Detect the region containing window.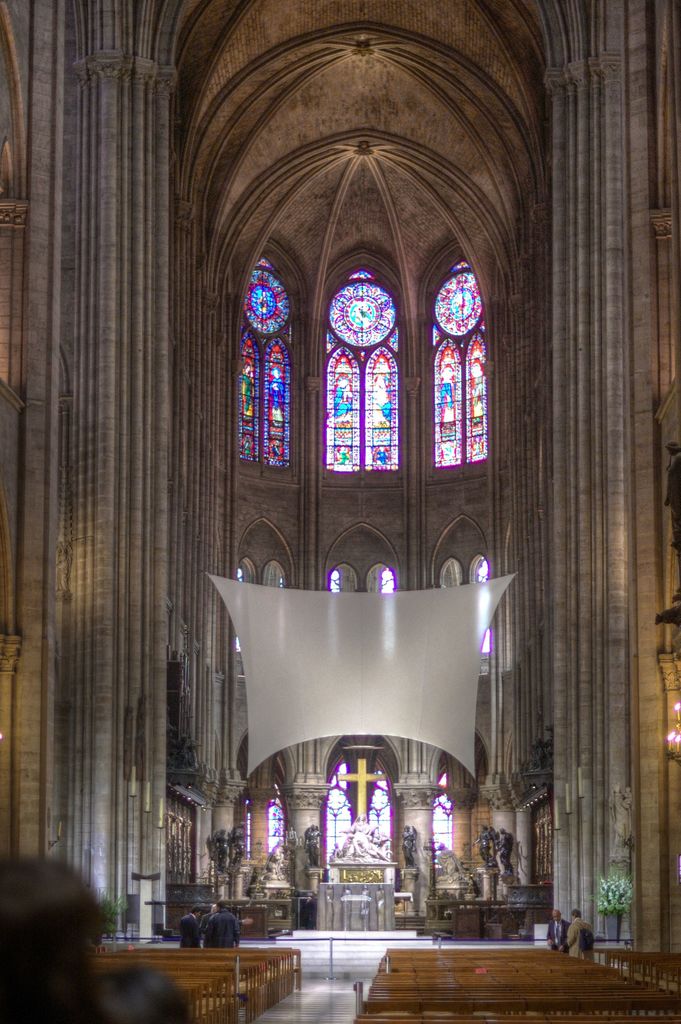
x1=236 y1=254 x2=291 y2=471.
